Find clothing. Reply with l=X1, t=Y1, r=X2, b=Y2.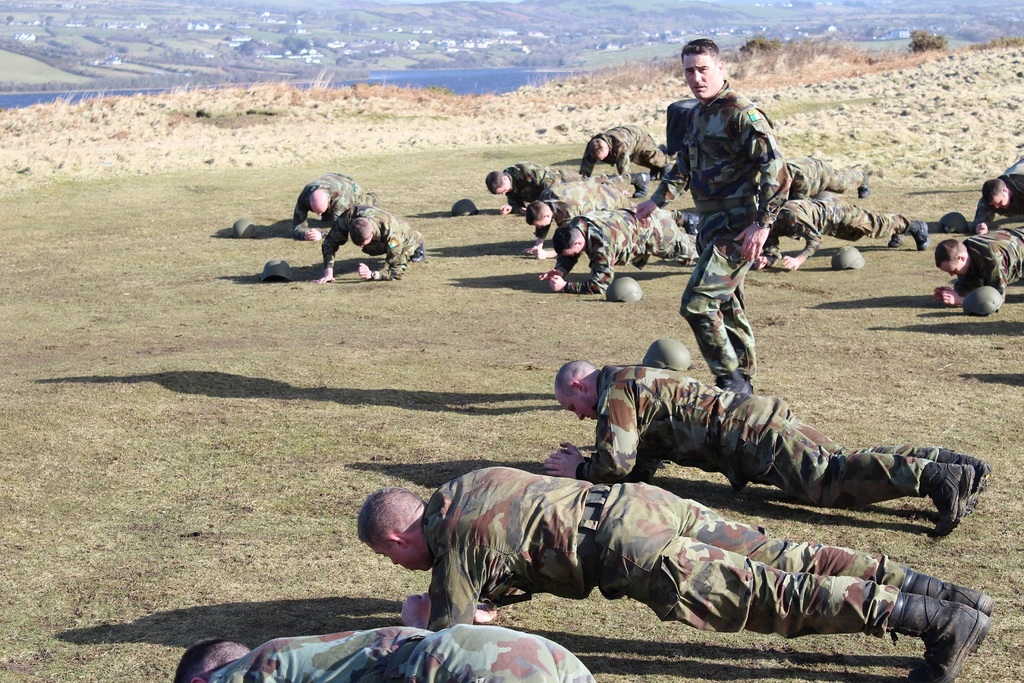
l=580, t=362, r=939, b=499.
